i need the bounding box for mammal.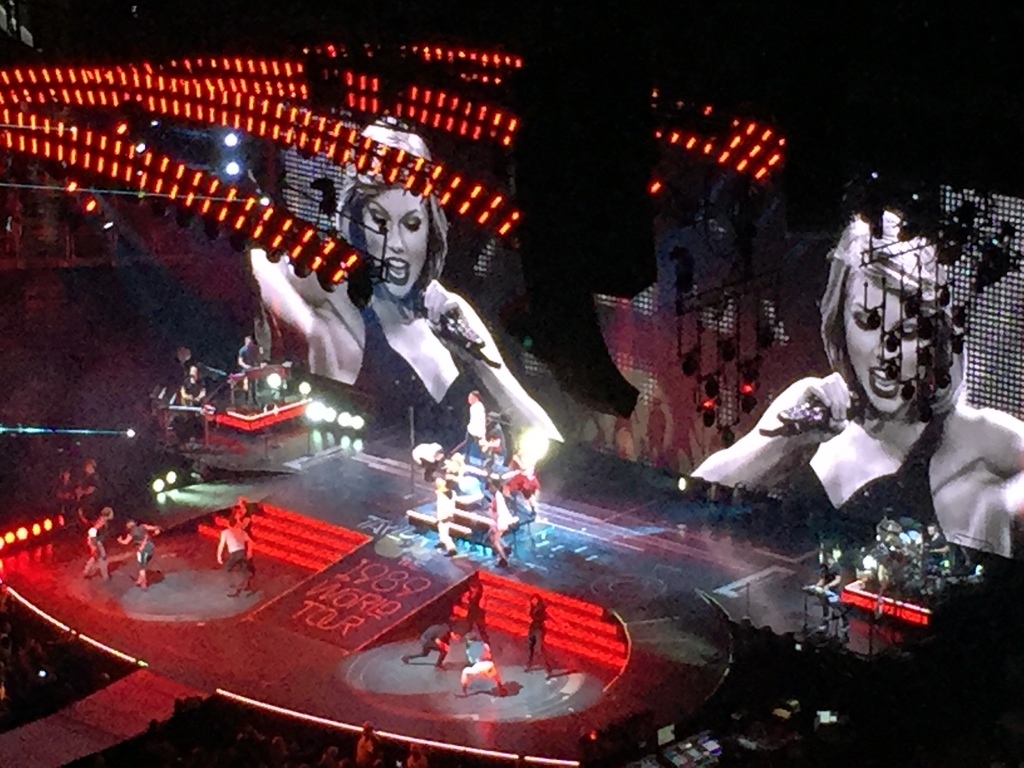
Here it is: <box>429,474,456,554</box>.
